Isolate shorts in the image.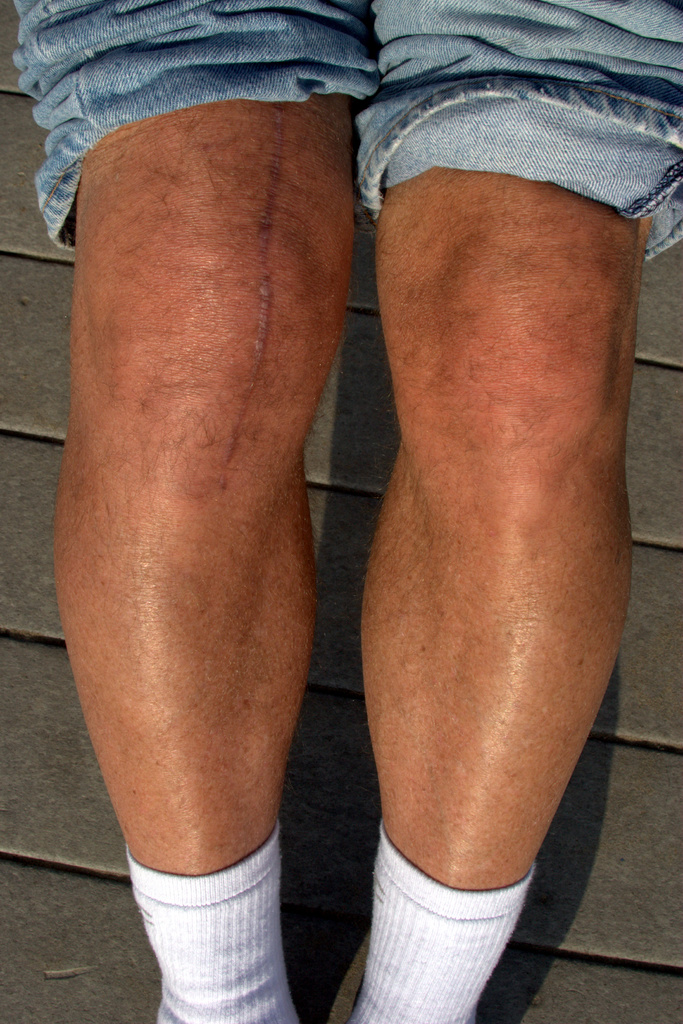
Isolated region: bbox=(15, 0, 682, 252).
